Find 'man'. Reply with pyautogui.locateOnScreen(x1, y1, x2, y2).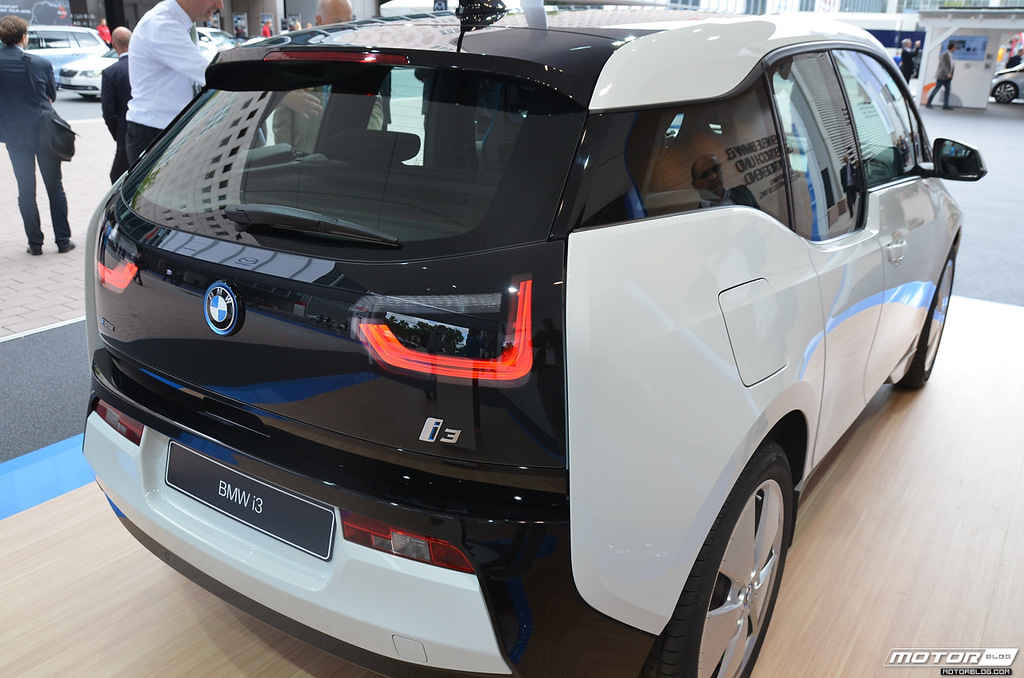
pyautogui.locateOnScreen(0, 17, 78, 251).
